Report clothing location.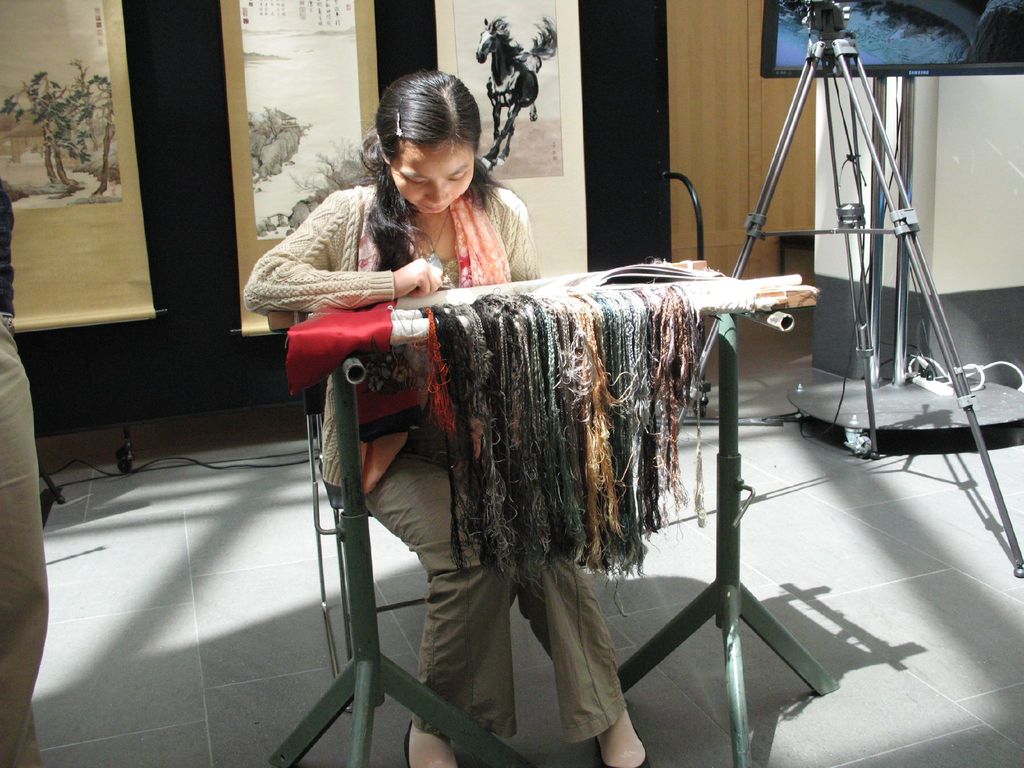
Report: left=292, top=155, right=626, bottom=660.
